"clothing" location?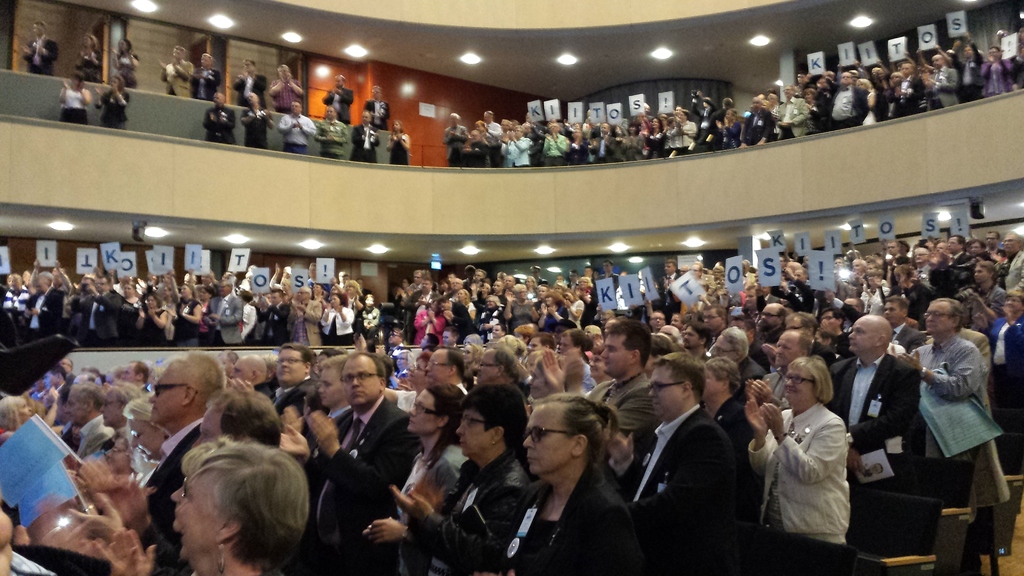
[327, 399, 410, 502]
